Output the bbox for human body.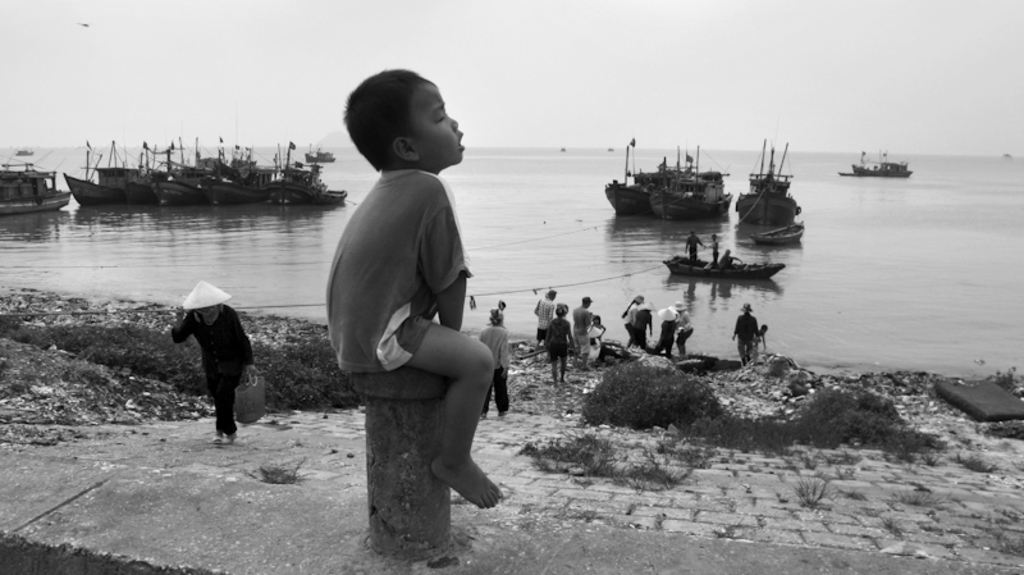
box(315, 86, 509, 530).
